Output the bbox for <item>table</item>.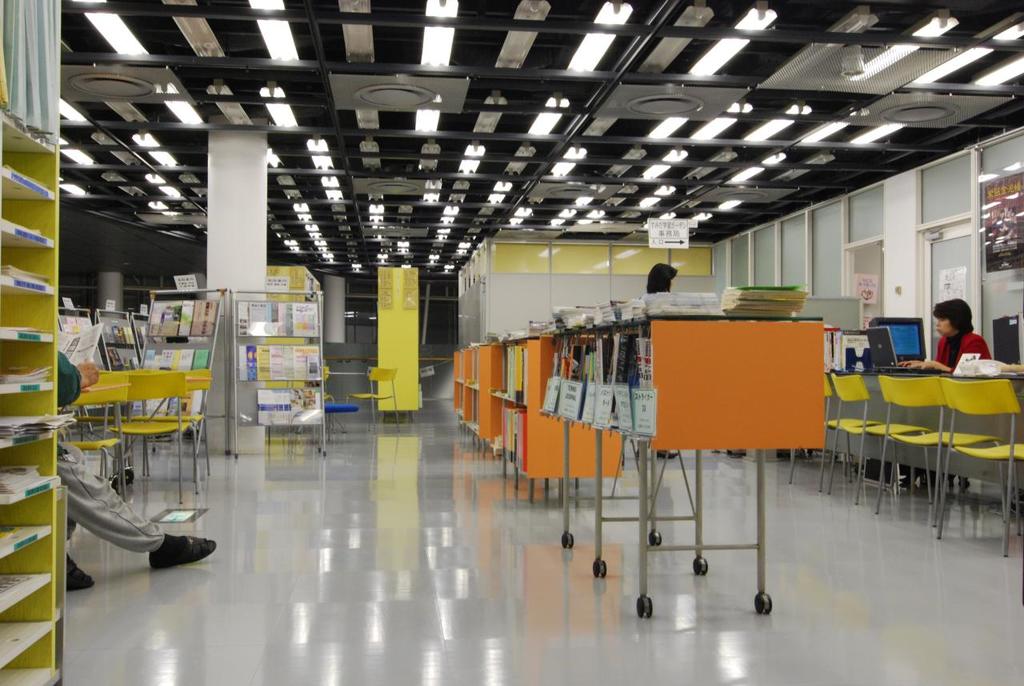
l=79, t=382, r=133, b=394.
